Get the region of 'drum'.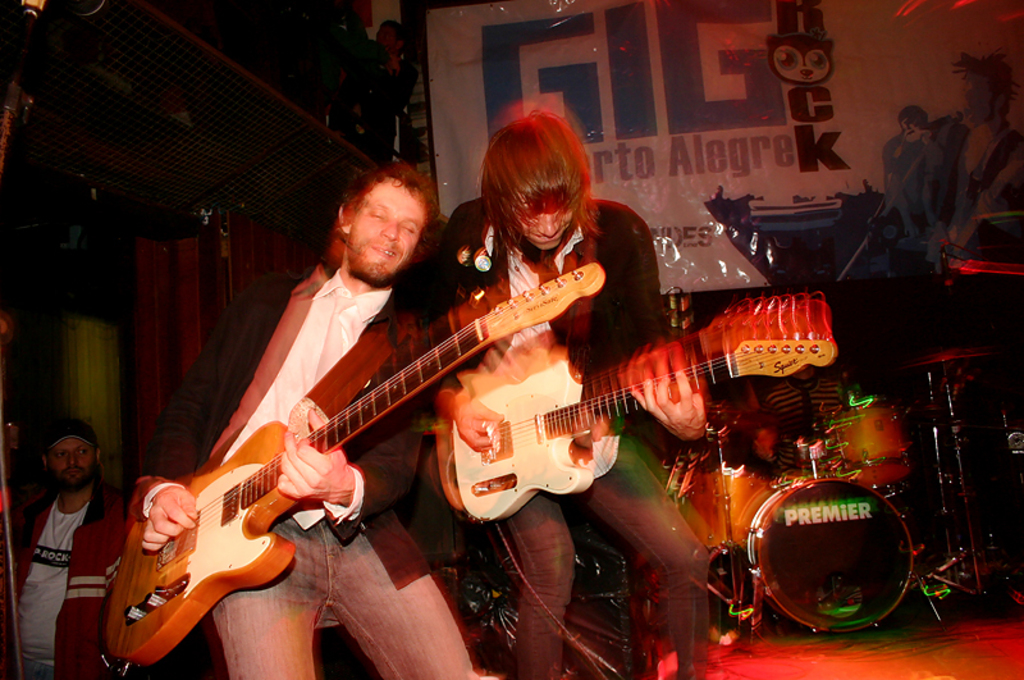
l=732, t=476, r=918, b=633.
